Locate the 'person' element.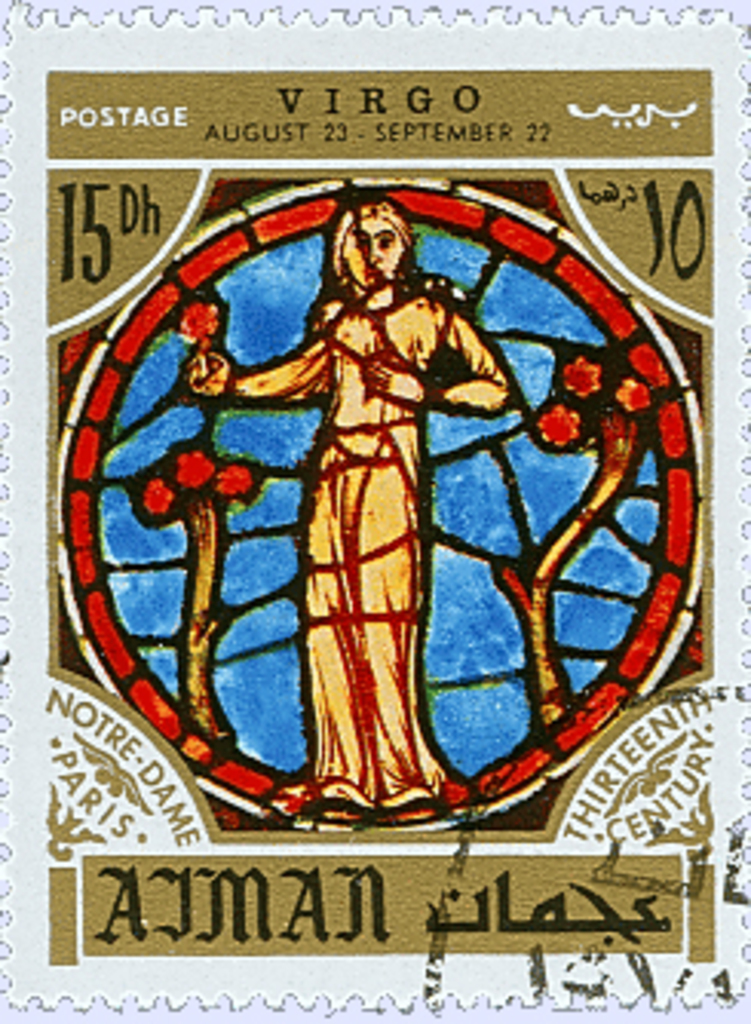
Element bbox: bbox(190, 205, 518, 812).
